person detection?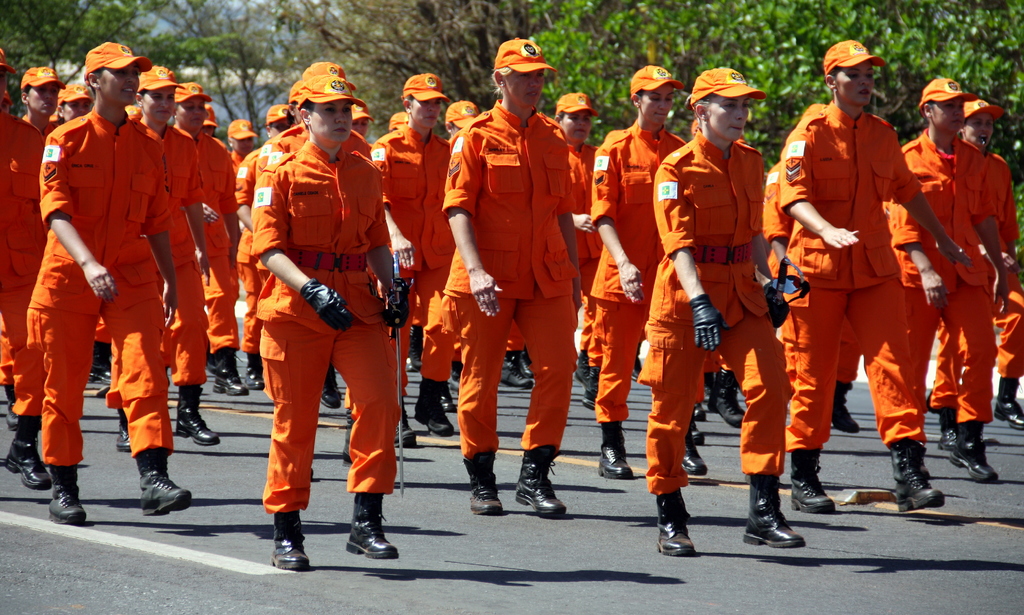
left=23, top=50, right=170, bottom=524
